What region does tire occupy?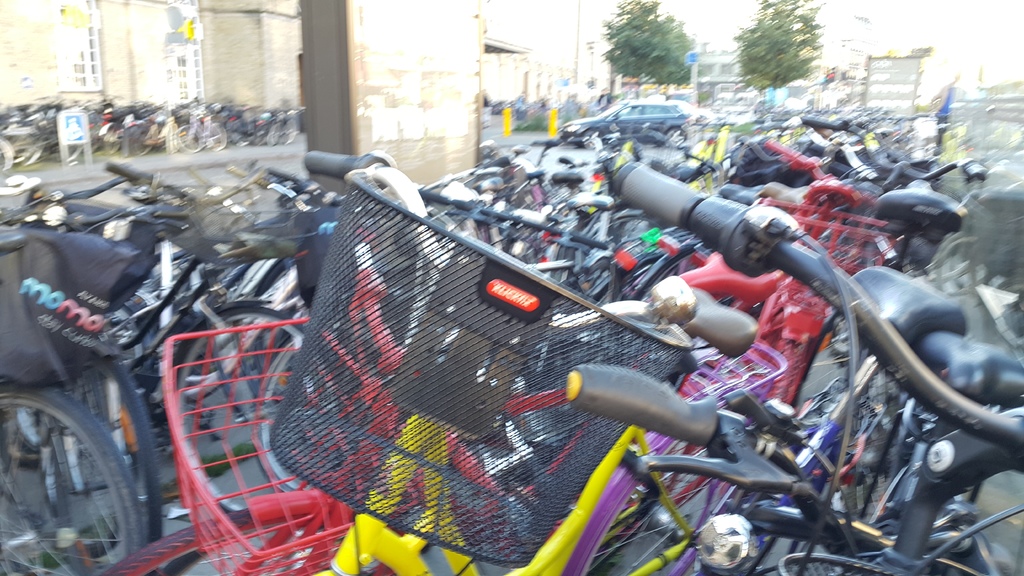
[x1=250, y1=326, x2=336, y2=513].
